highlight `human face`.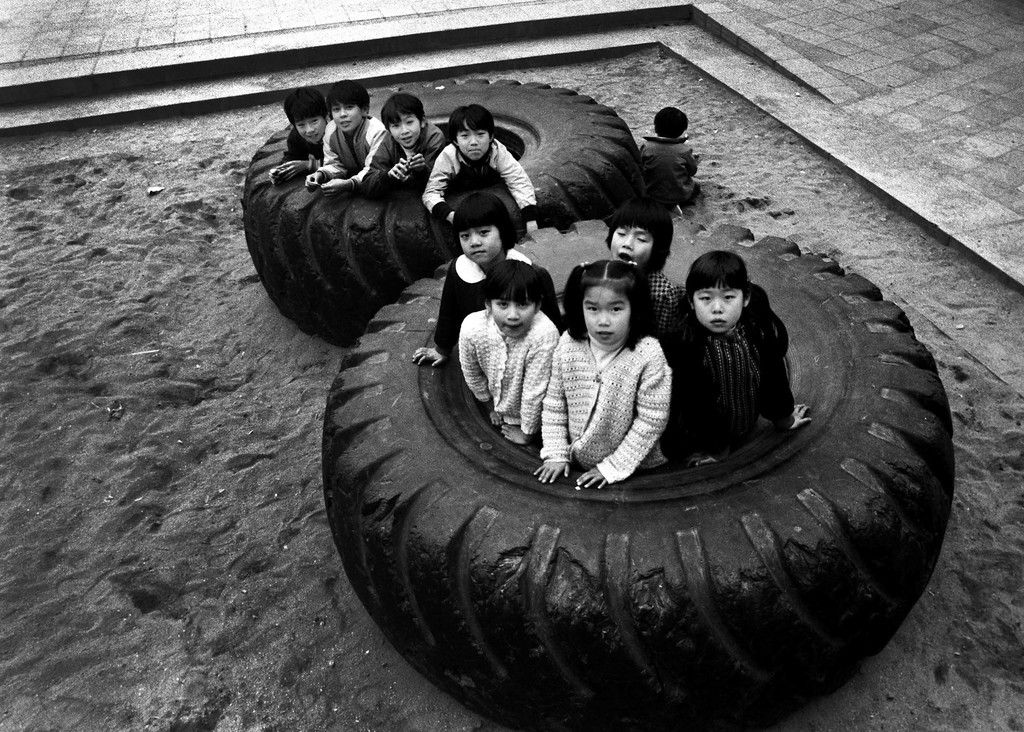
Highlighted region: [390, 110, 422, 153].
